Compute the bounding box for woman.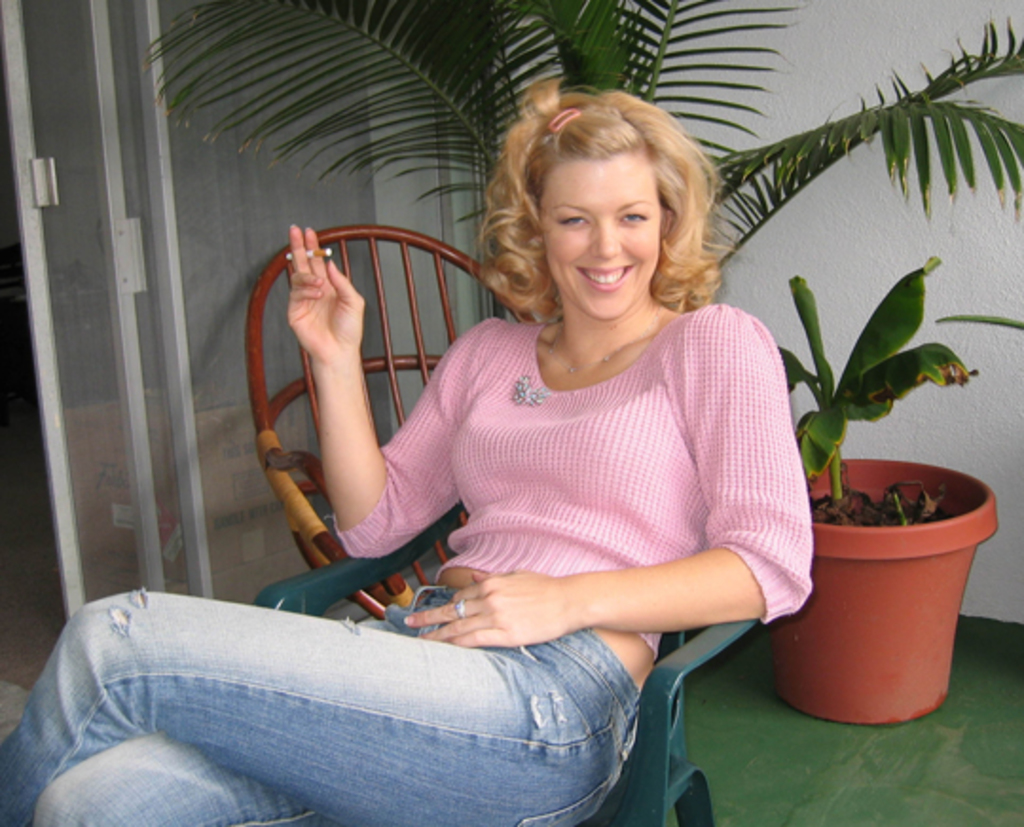
pyautogui.locateOnScreen(0, 76, 821, 825).
